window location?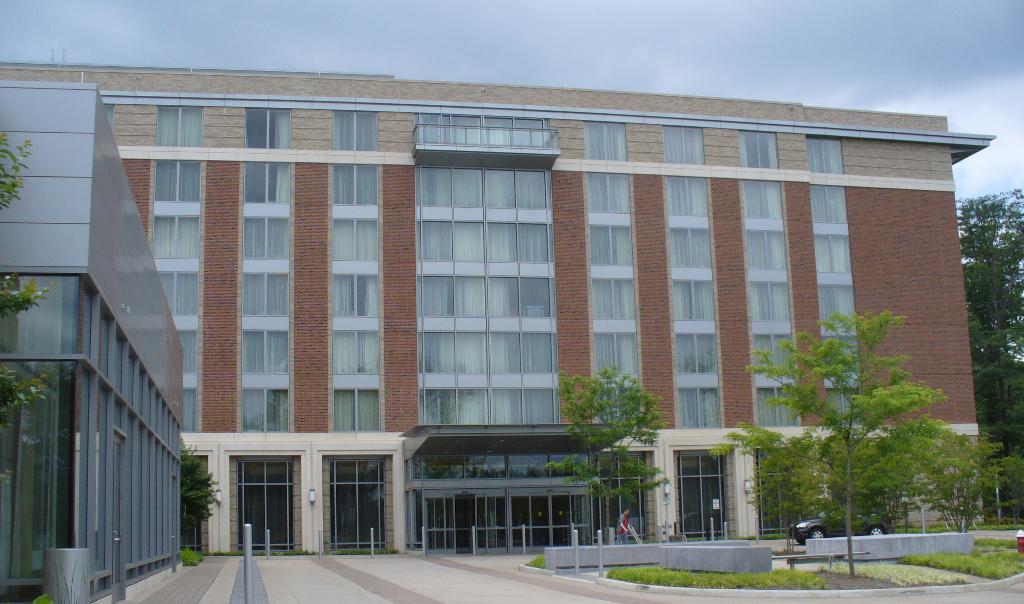
Rect(247, 110, 291, 149)
